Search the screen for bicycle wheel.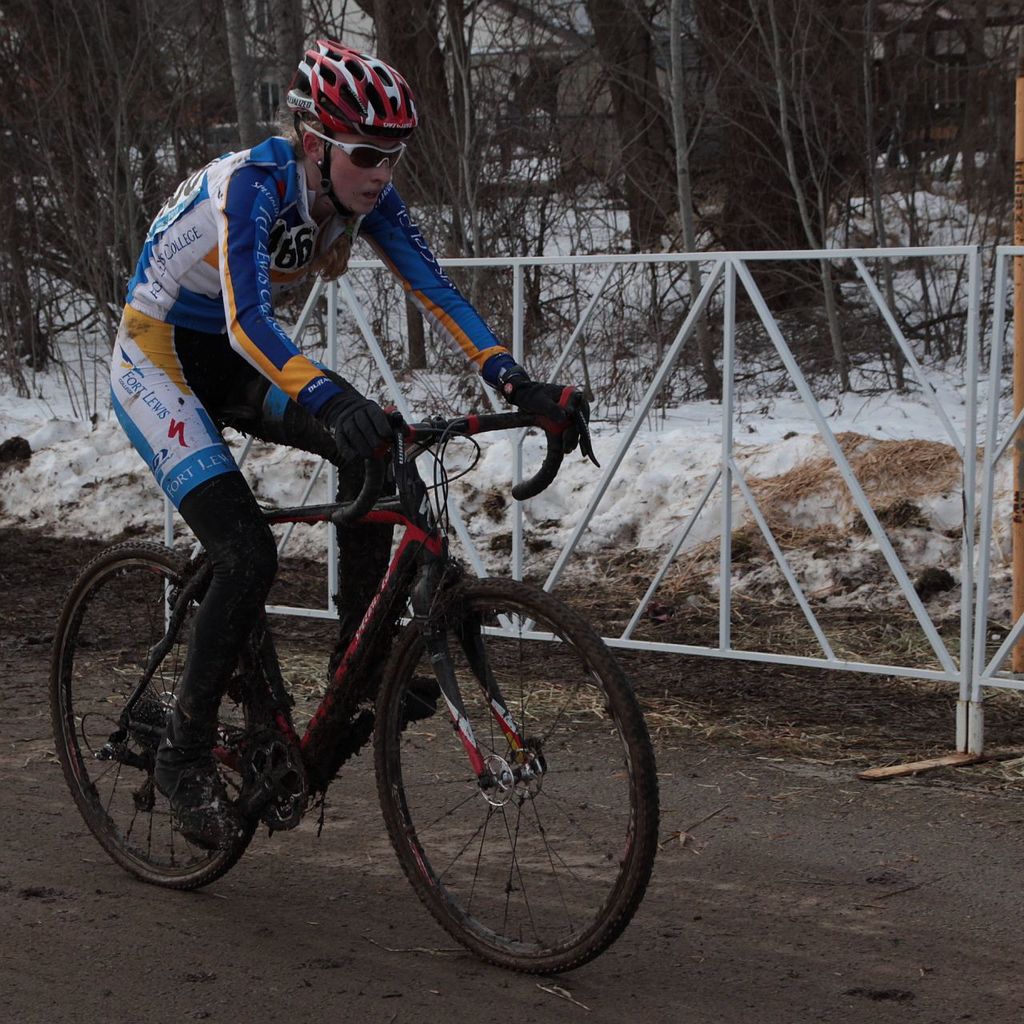
Found at <bbox>54, 537, 262, 887</bbox>.
